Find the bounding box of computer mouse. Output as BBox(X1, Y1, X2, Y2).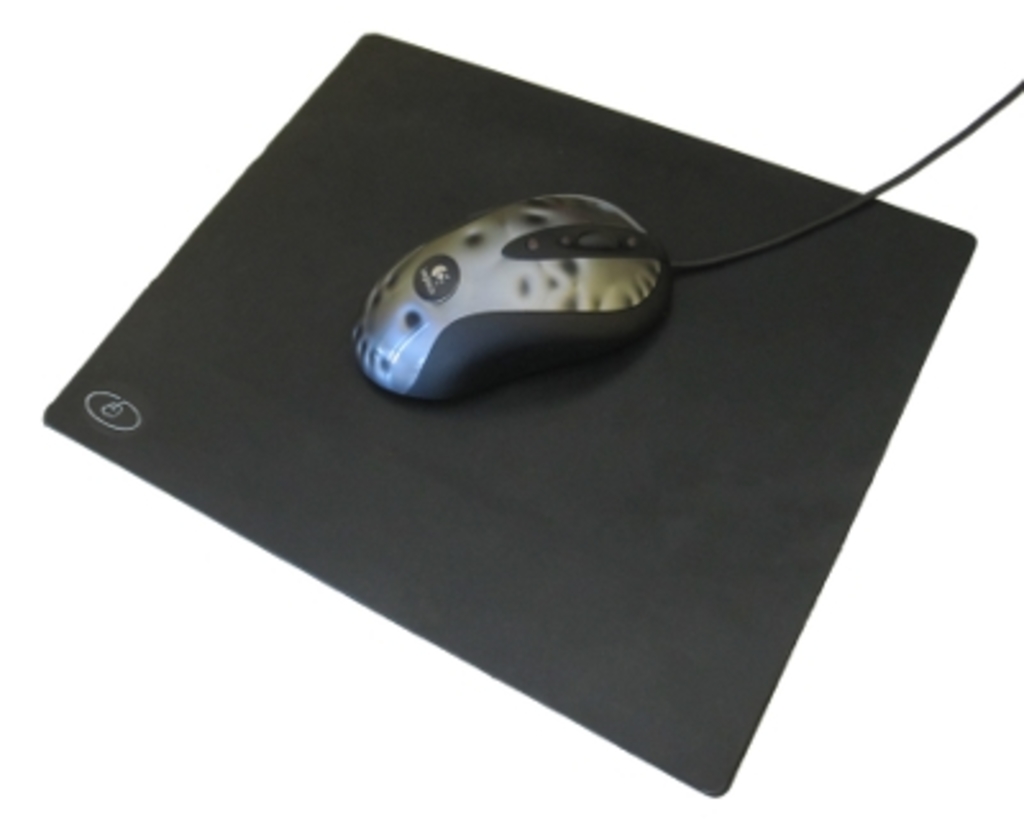
BBox(346, 189, 676, 394).
